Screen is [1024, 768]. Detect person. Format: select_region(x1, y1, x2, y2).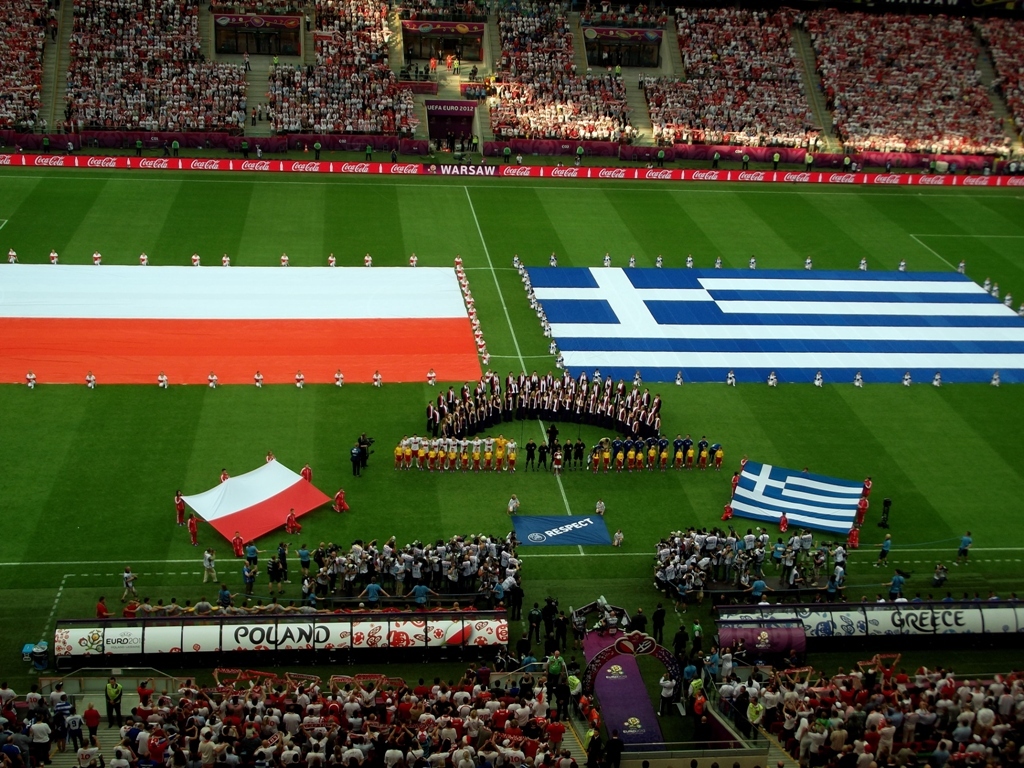
select_region(729, 470, 742, 493).
